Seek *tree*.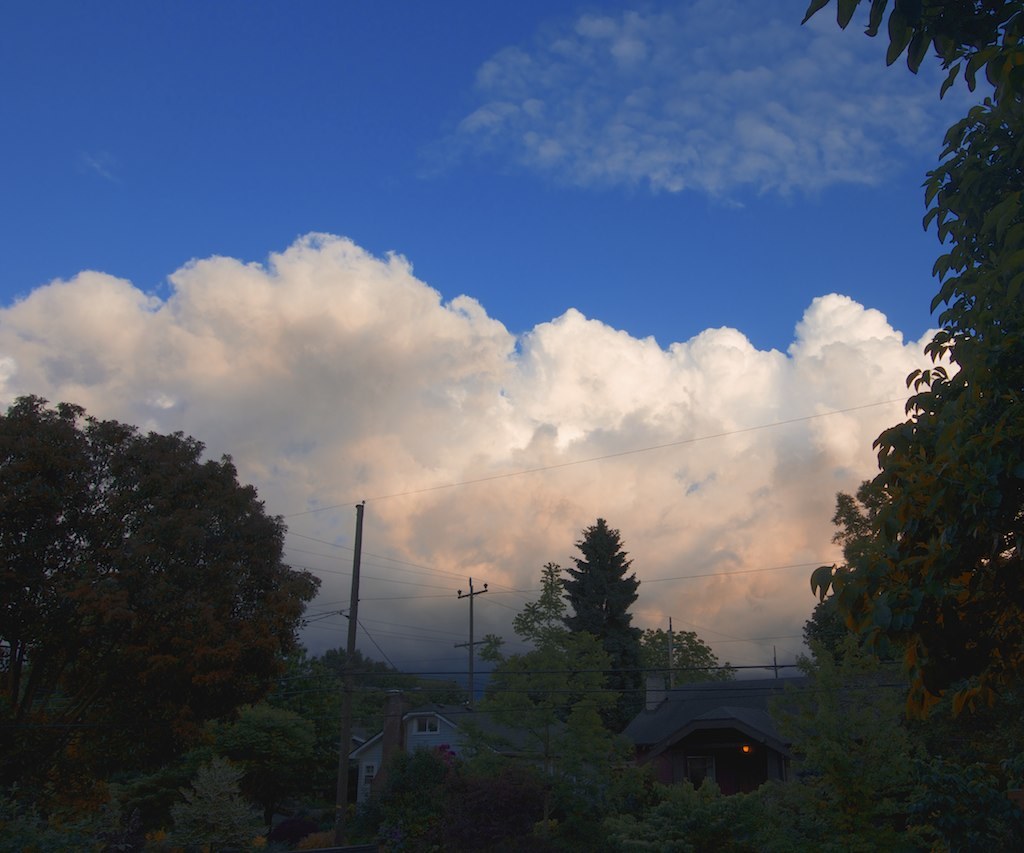
{"x1": 2, "y1": 390, "x2": 321, "y2": 852}.
